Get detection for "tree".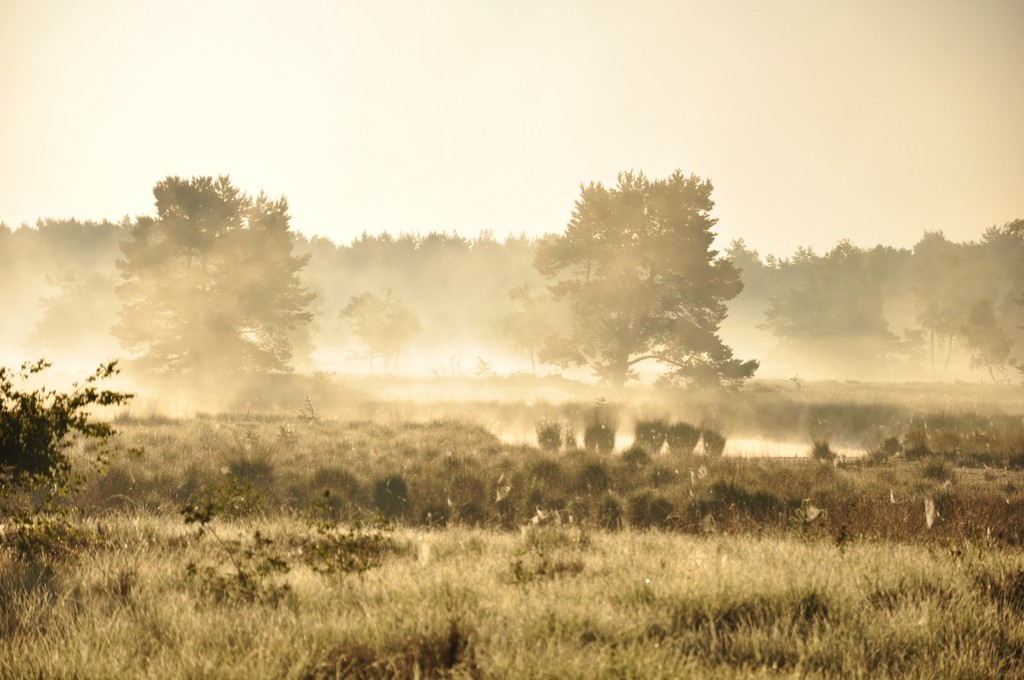
Detection: region(534, 165, 762, 393).
